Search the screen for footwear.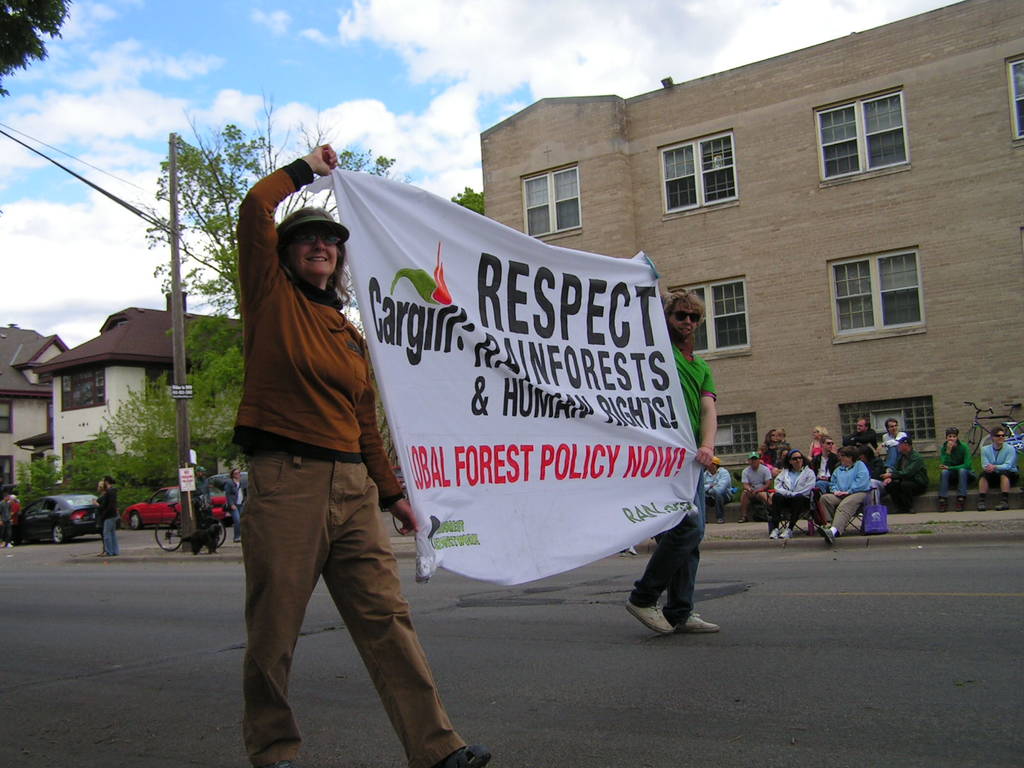
Found at [629,544,639,555].
